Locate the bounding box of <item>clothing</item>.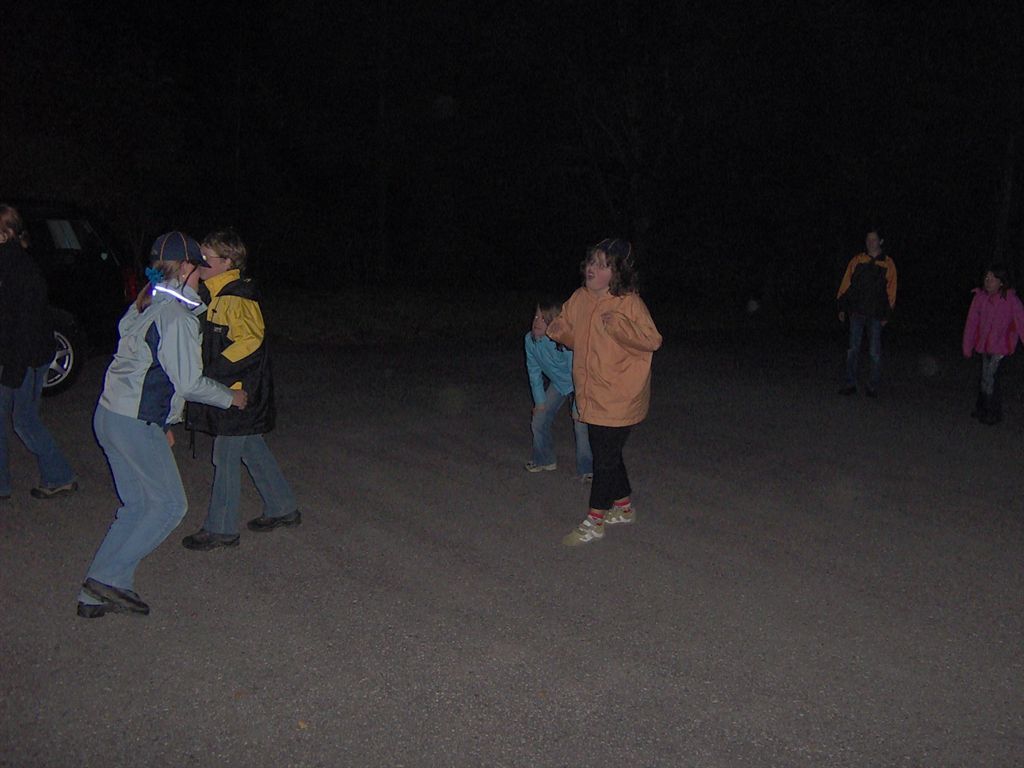
Bounding box: x1=834 y1=245 x2=899 y2=393.
